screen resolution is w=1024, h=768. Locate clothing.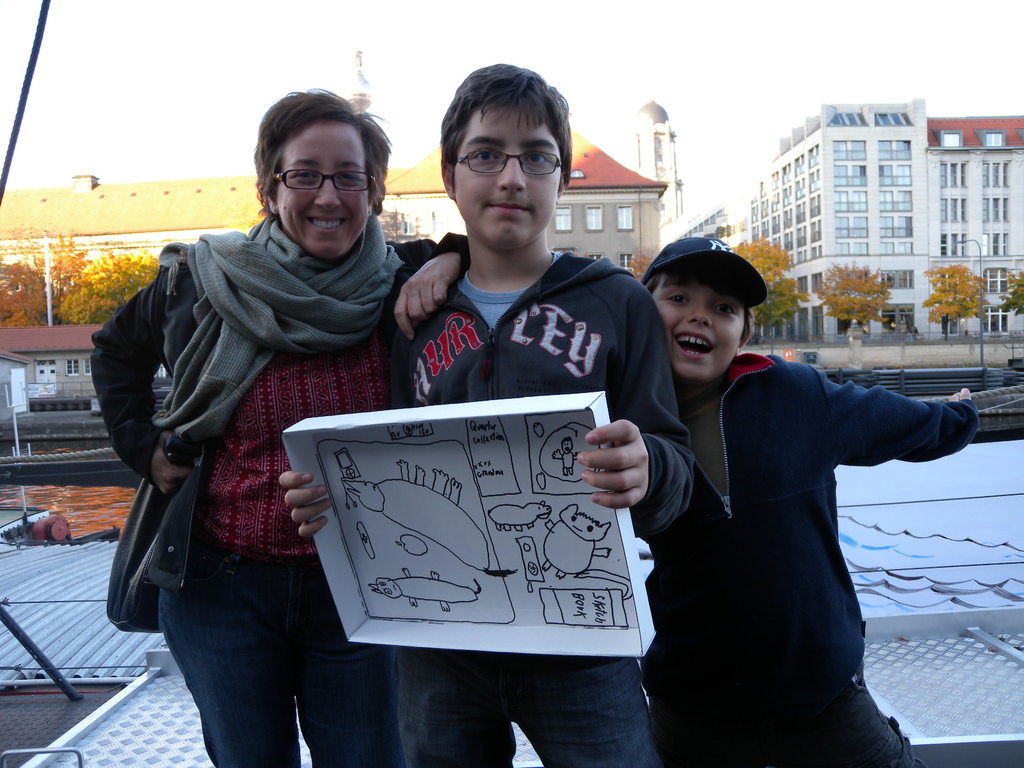
392 253 693 767.
